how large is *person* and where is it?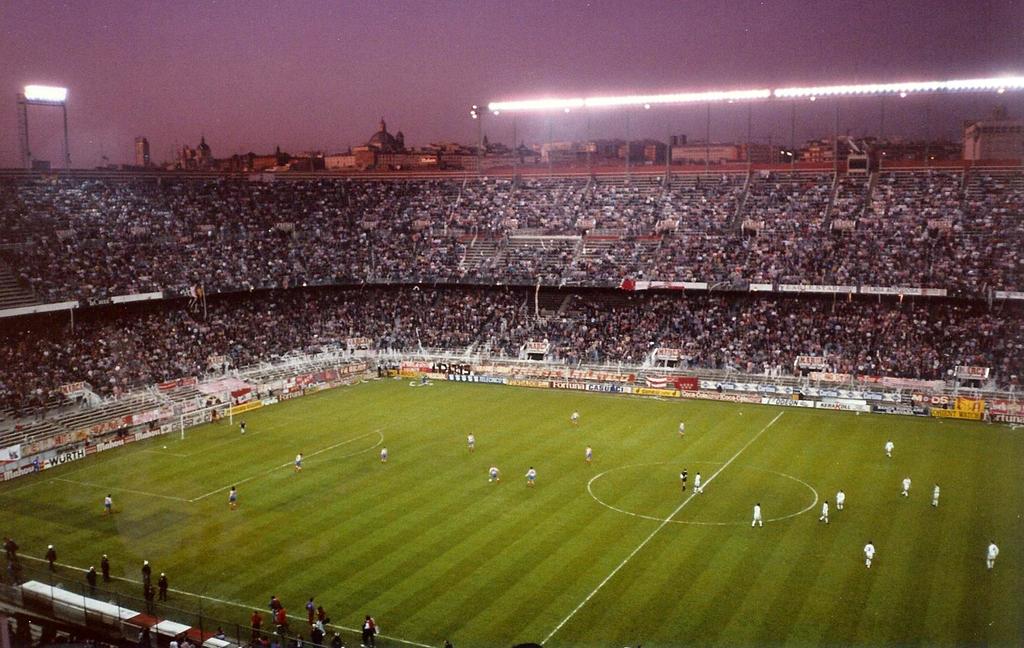
Bounding box: Rect(931, 482, 941, 506).
